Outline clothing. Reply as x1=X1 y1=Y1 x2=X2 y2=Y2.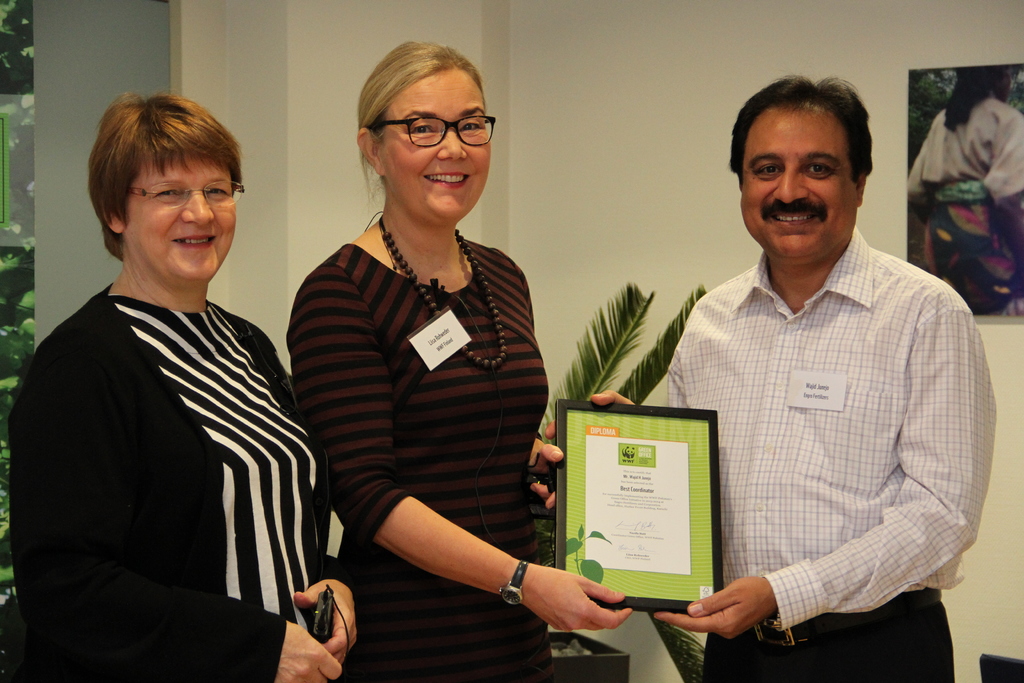
x1=283 y1=227 x2=545 y2=682.
